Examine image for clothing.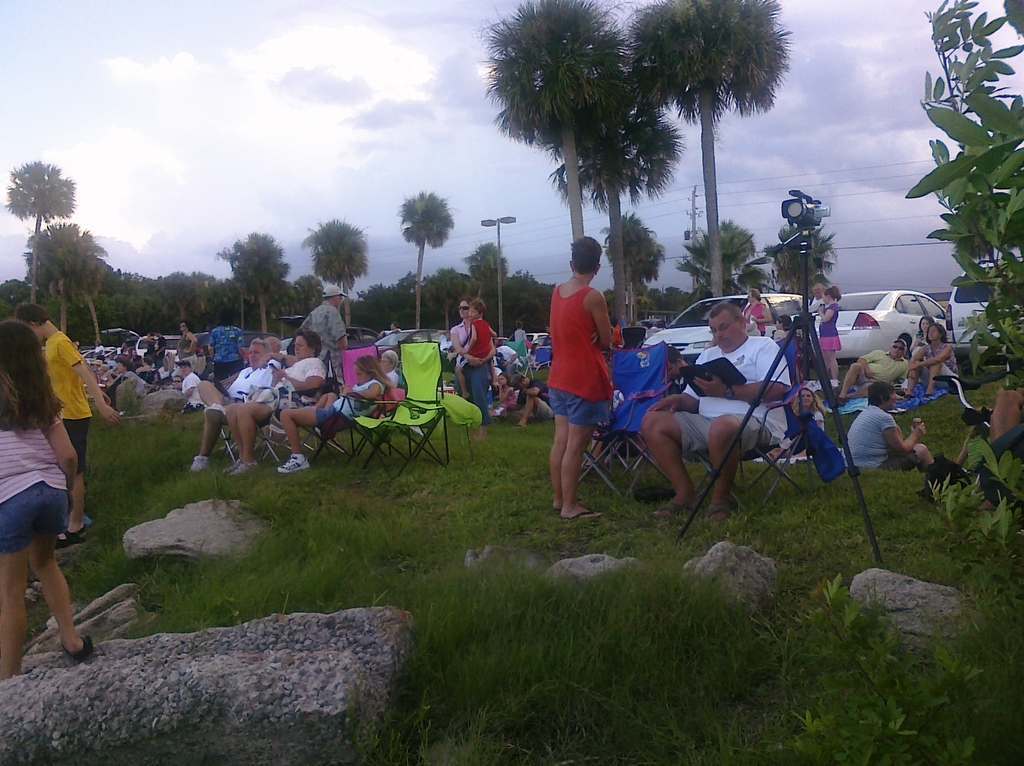
Examination result: (x1=914, y1=333, x2=927, y2=352).
